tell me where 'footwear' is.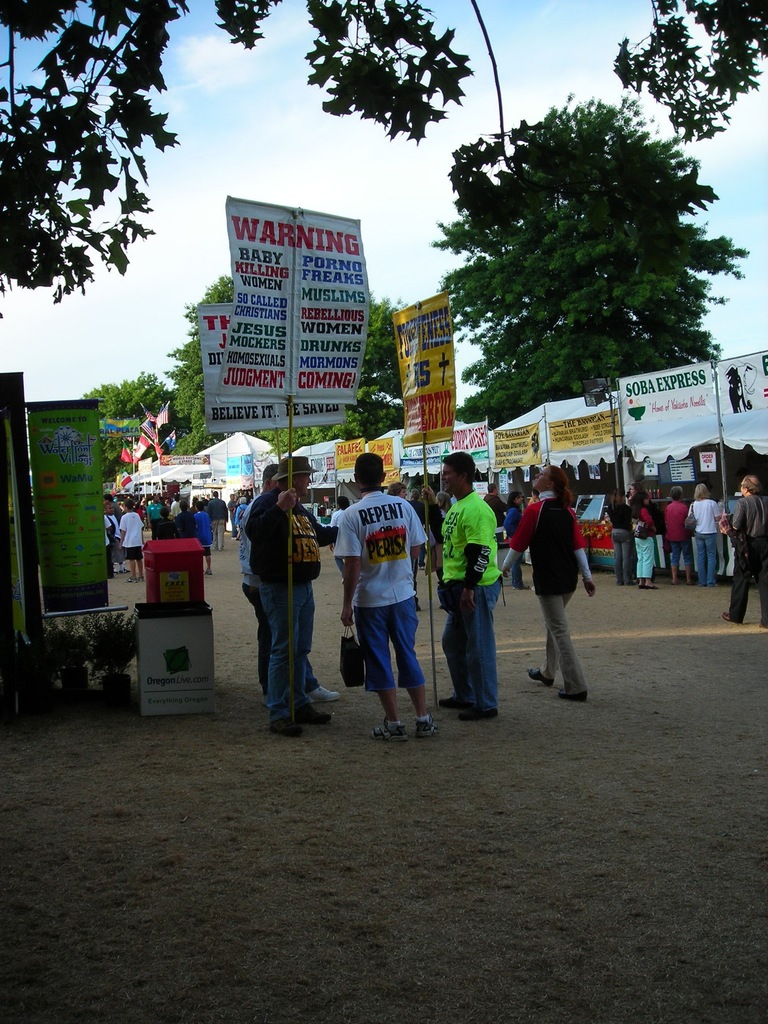
'footwear' is at detection(415, 714, 439, 740).
